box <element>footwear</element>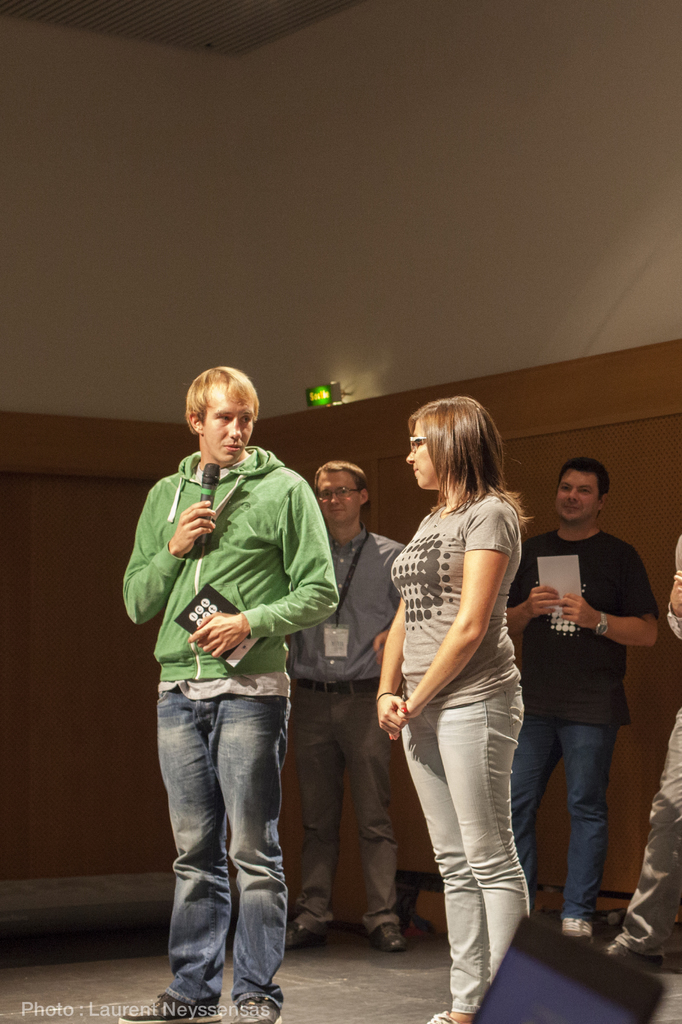
(603, 933, 663, 970)
